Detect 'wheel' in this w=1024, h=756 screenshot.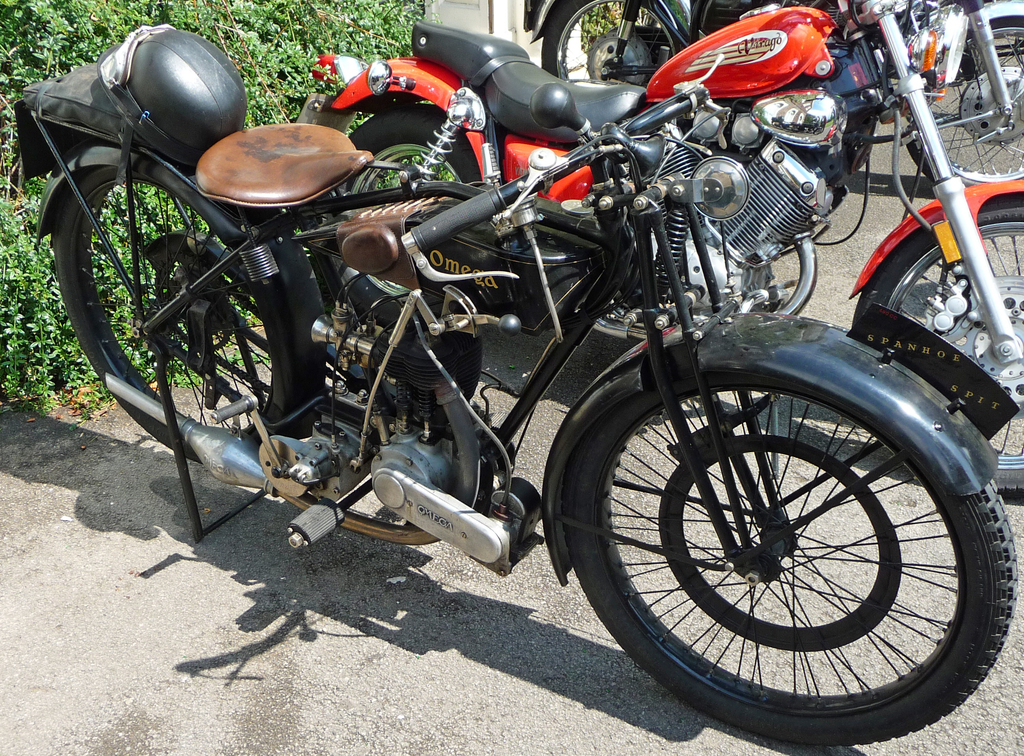
Detection: <region>323, 104, 483, 332</region>.
